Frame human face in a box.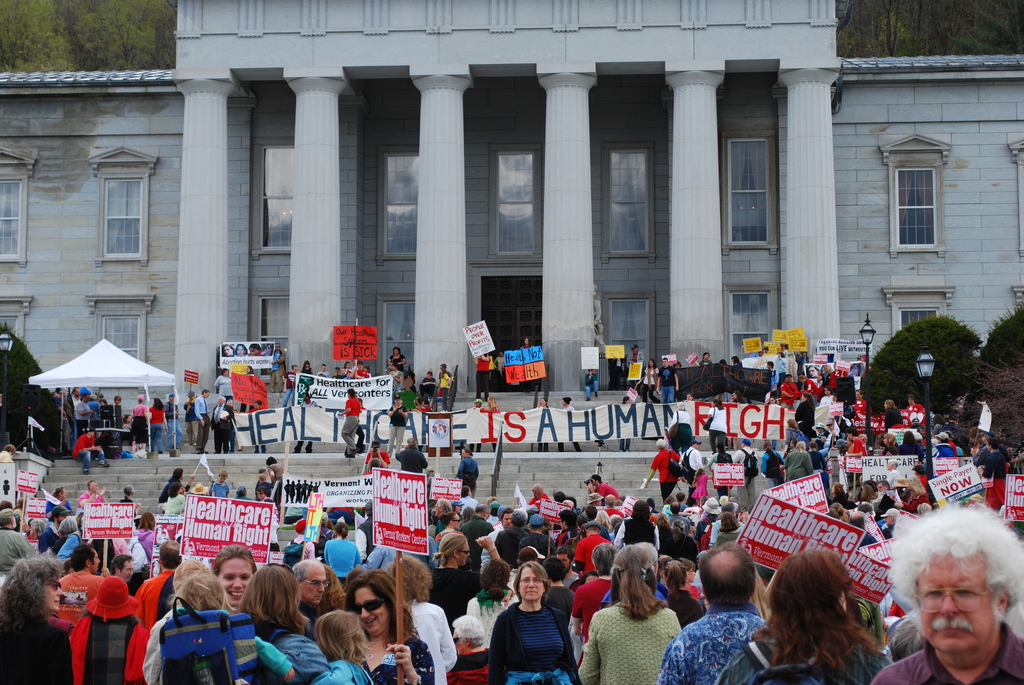
box(357, 593, 380, 631).
